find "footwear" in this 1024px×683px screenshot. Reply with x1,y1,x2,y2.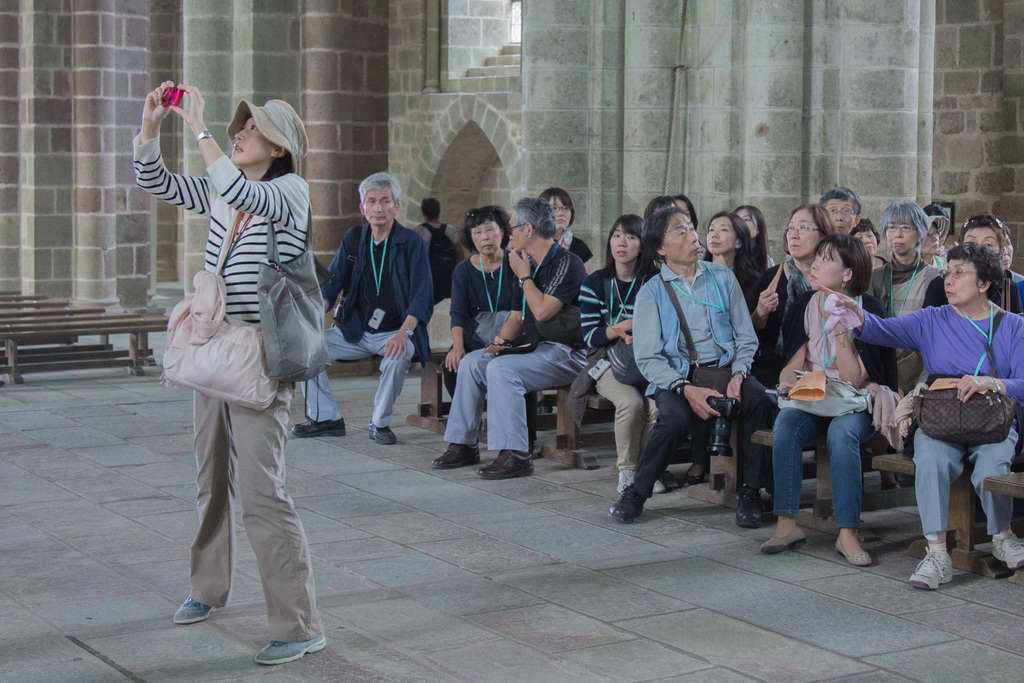
614,468,636,493.
